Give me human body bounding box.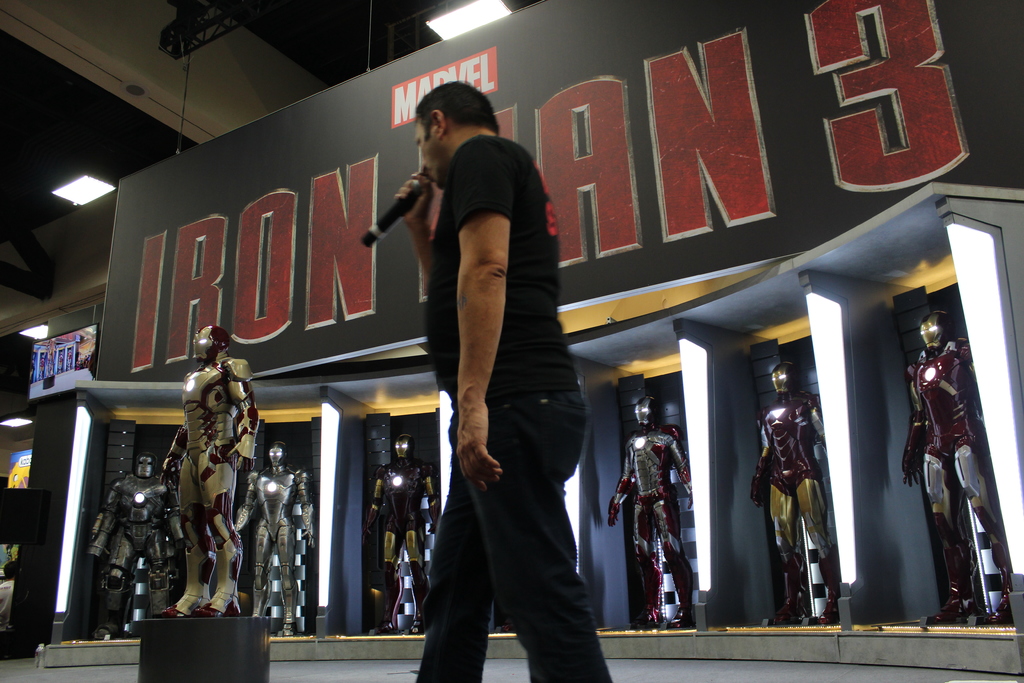
x1=234, y1=464, x2=318, y2=636.
